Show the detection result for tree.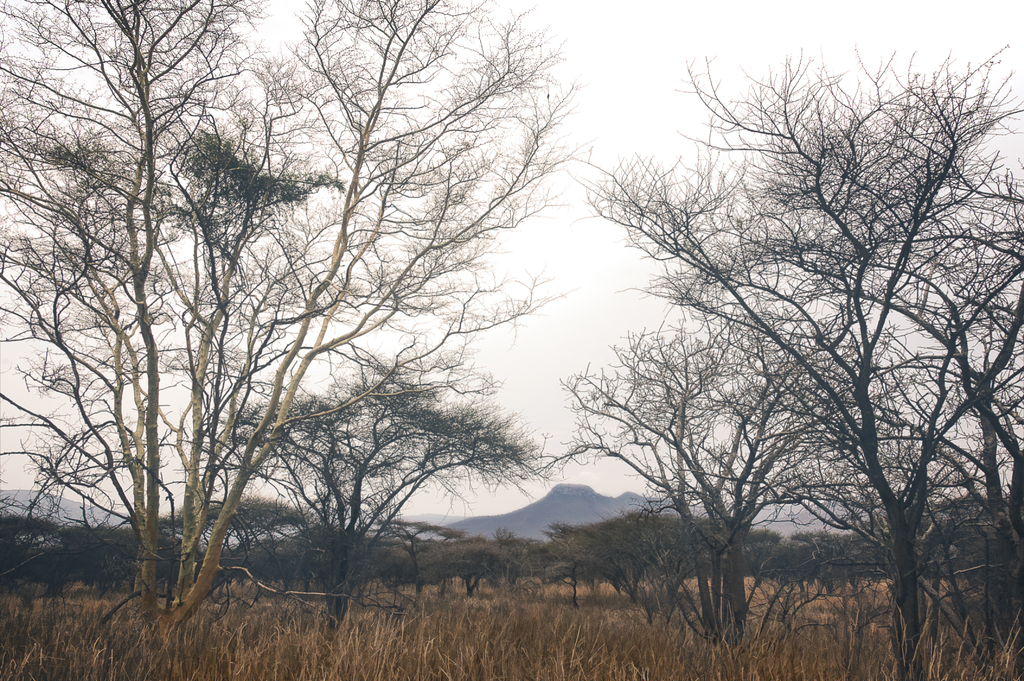
box(0, 0, 611, 642).
